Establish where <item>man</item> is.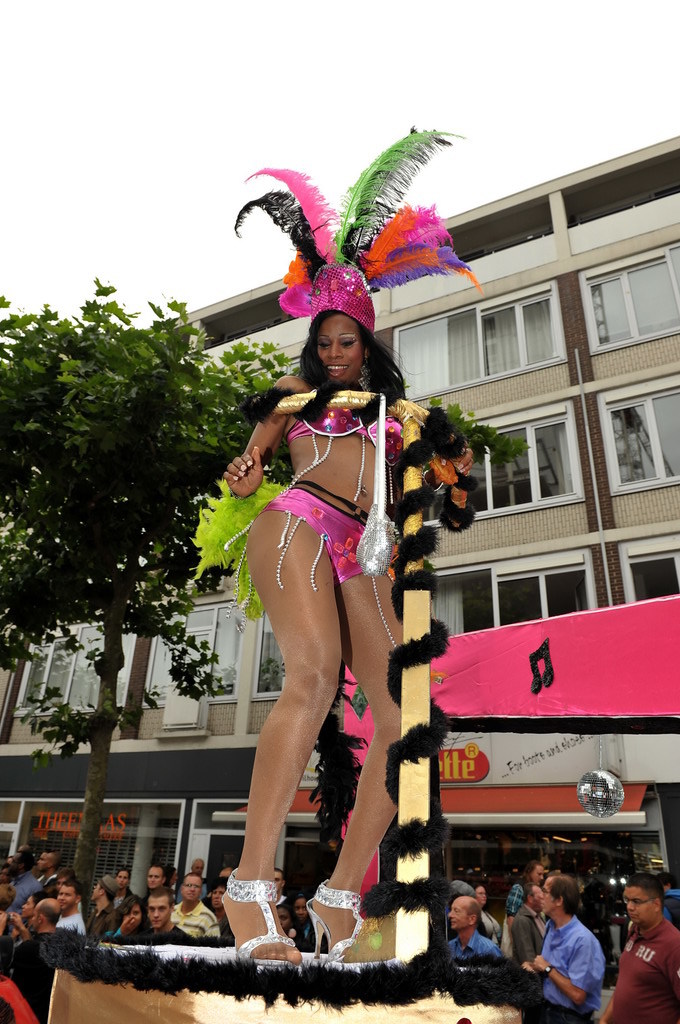
Established at bbox(536, 894, 632, 1013).
